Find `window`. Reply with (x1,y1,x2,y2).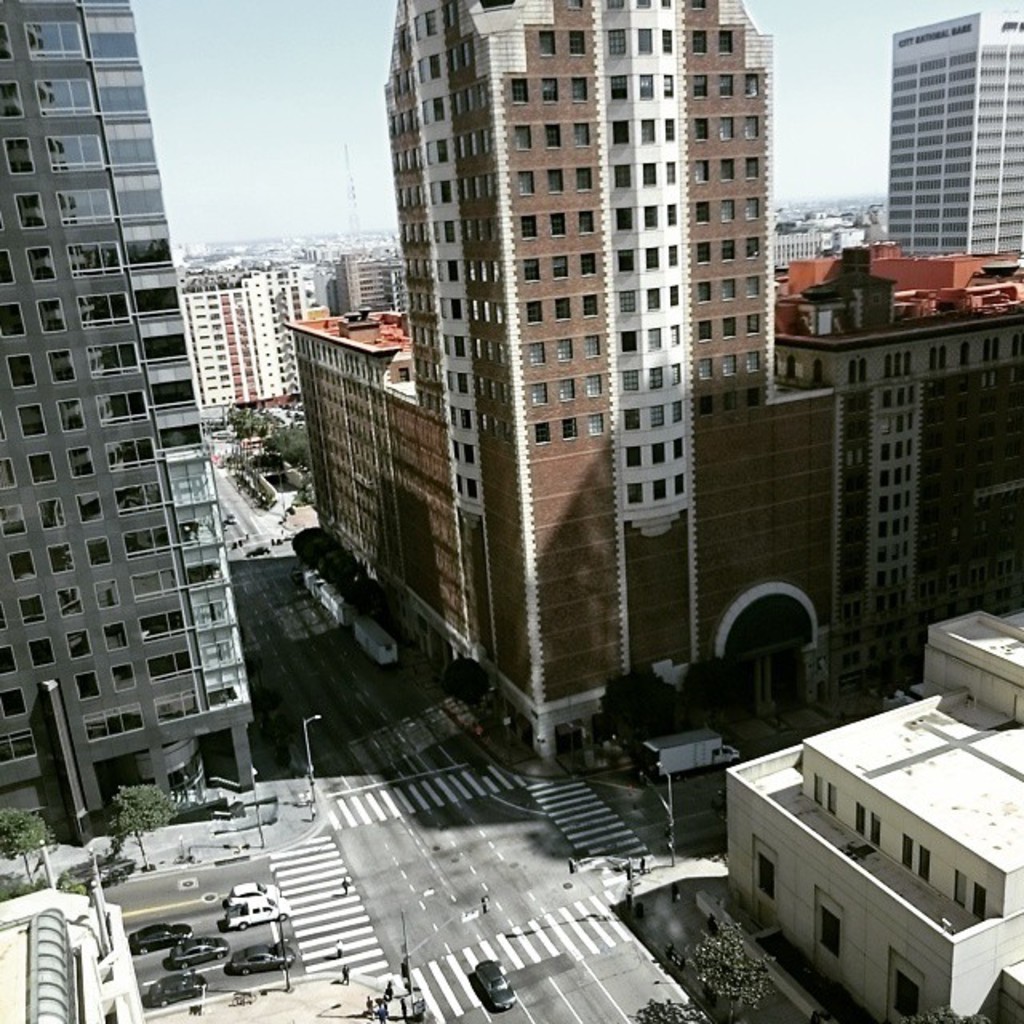
(78,341,139,379).
